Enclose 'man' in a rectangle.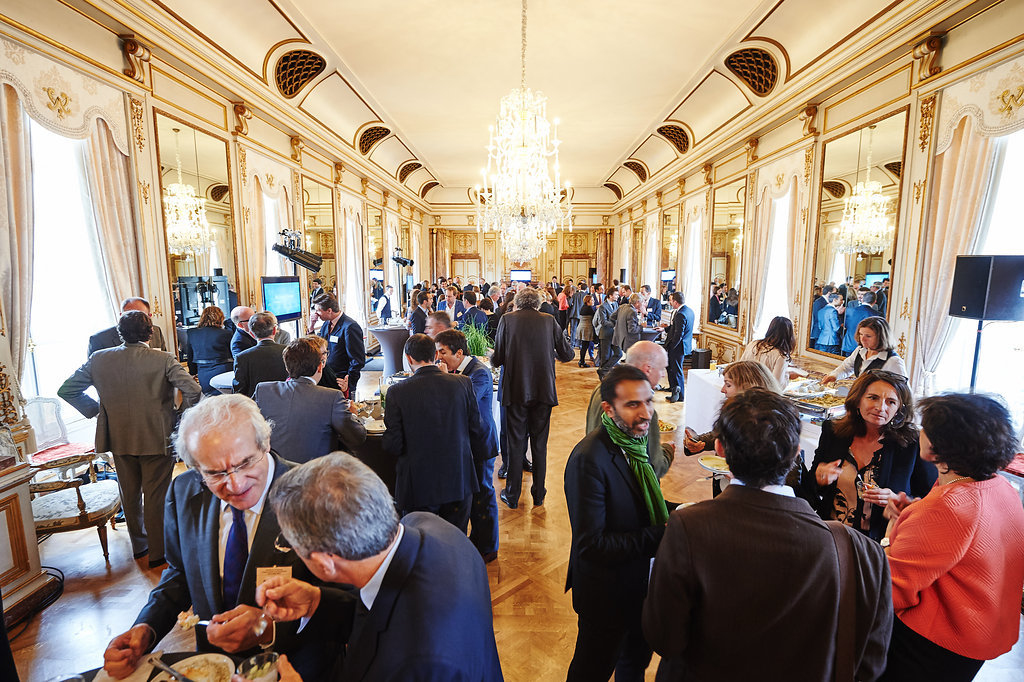
l=719, t=282, r=728, b=308.
